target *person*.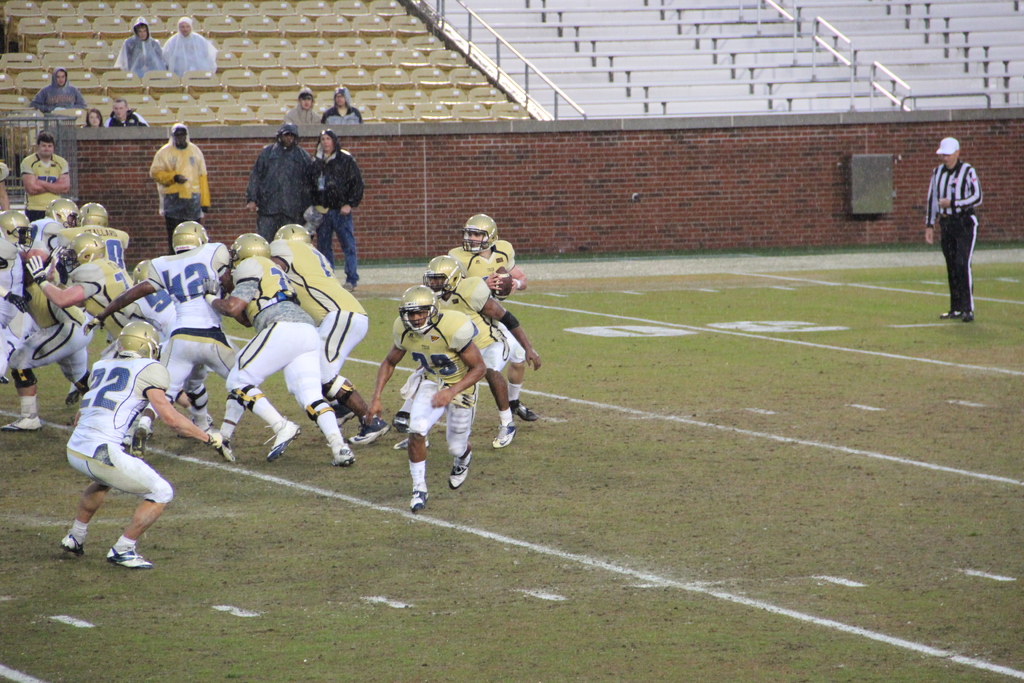
Target region: rect(312, 131, 365, 291).
